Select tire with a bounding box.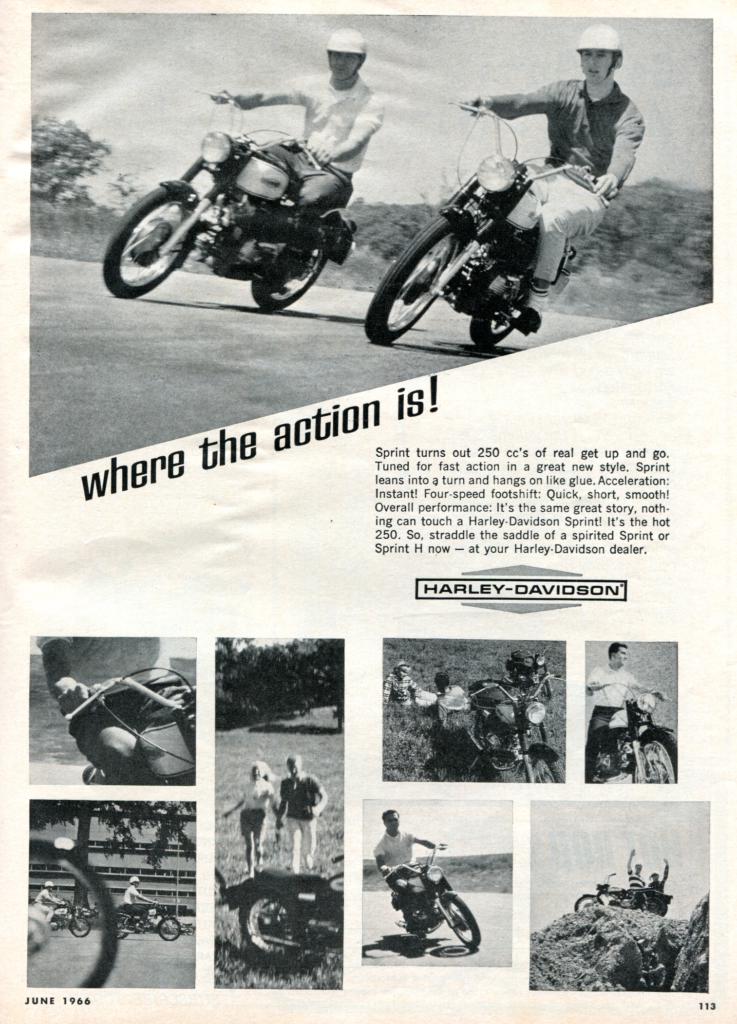
bbox(121, 161, 191, 285).
